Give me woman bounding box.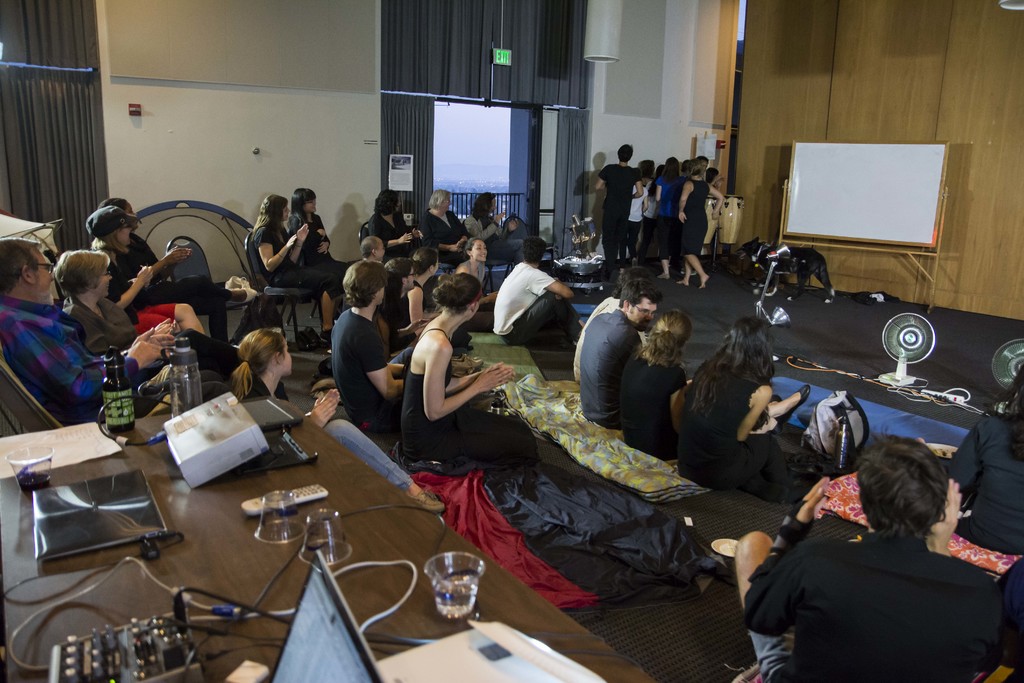
(417, 185, 470, 242).
